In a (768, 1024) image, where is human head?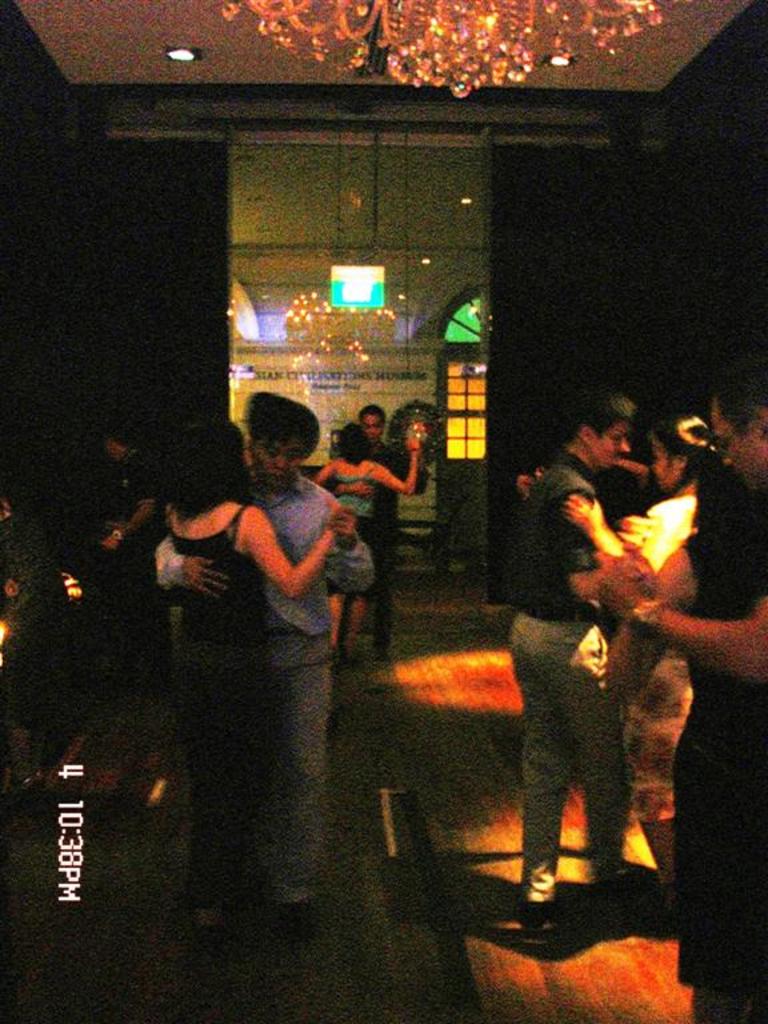
564/389/631/468.
